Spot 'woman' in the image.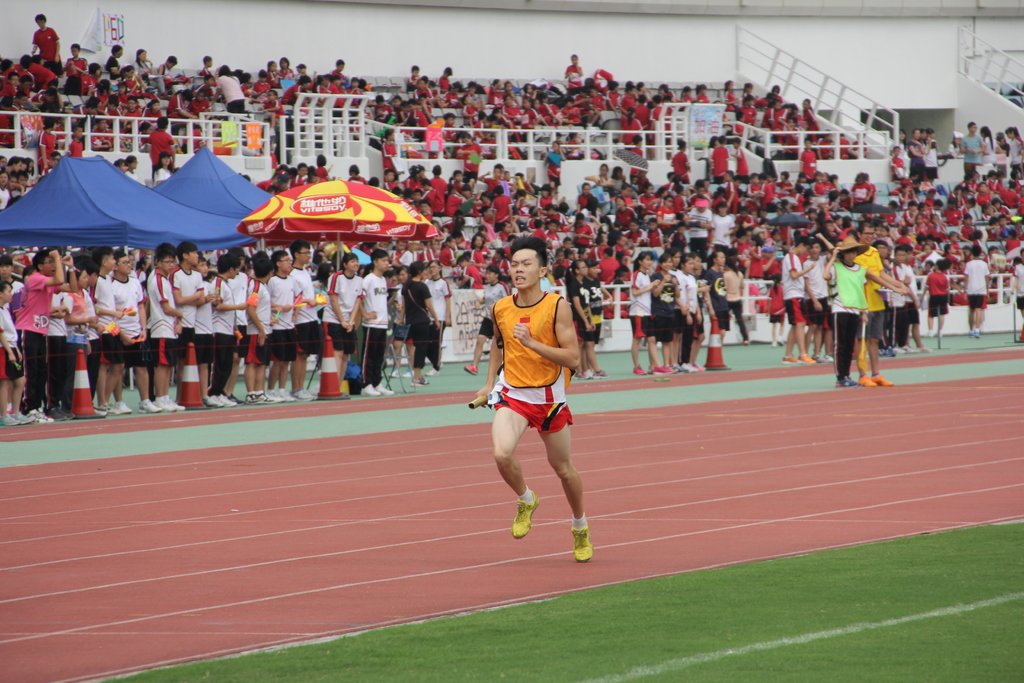
'woman' found at (x1=464, y1=261, x2=511, y2=373).
